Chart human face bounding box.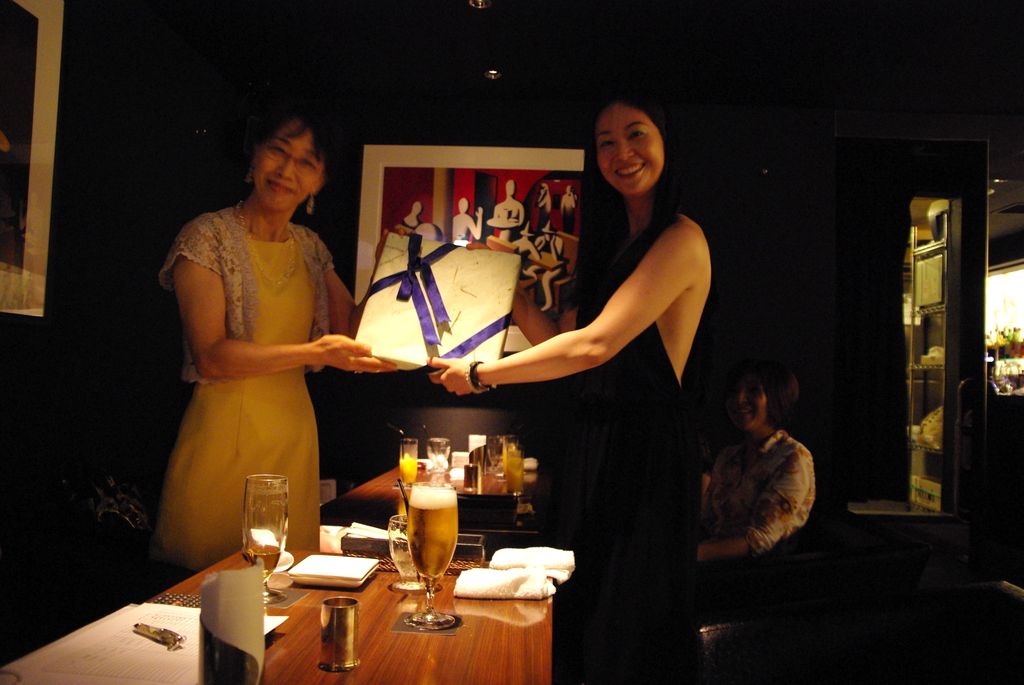
Charted: x1=597, y1=107, x2=663, y2=197.
